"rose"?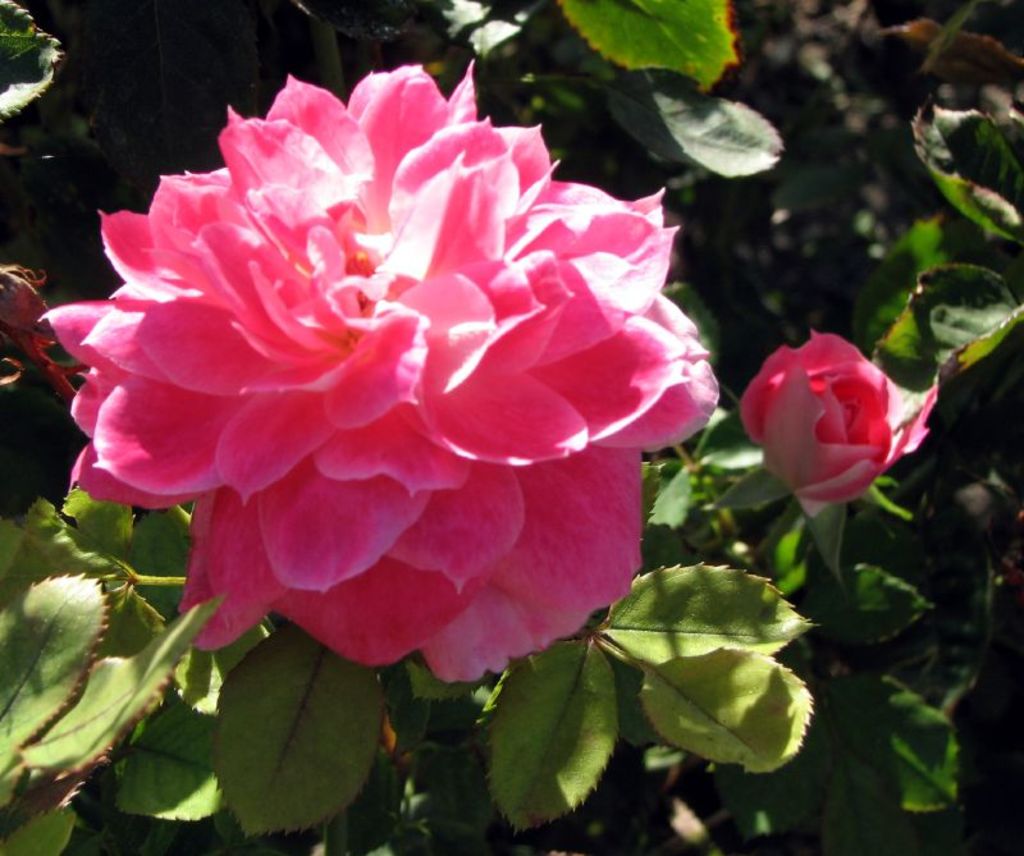
l=742, t=335, r=942, b=512
